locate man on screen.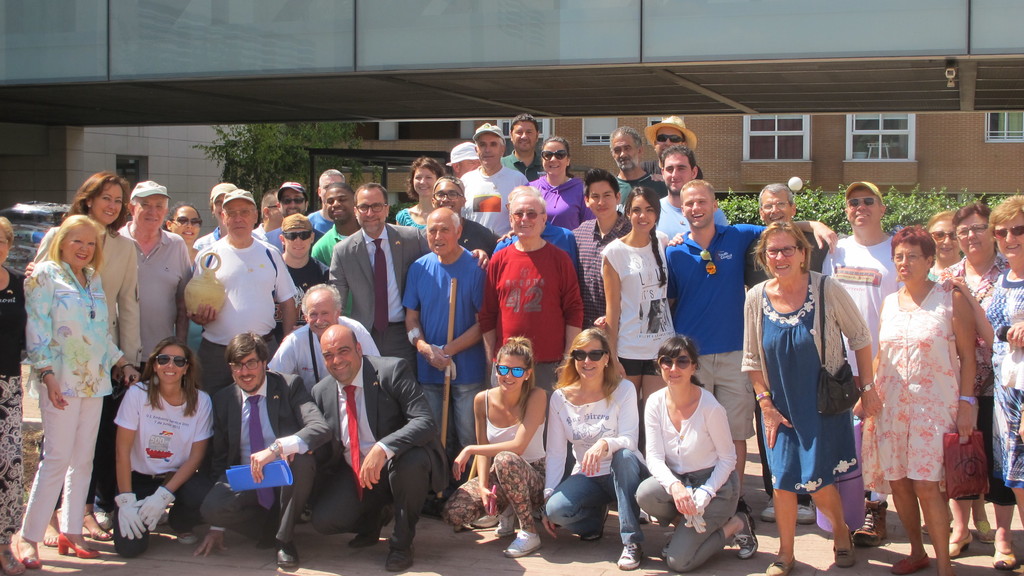
On screen at locate(329, 180, 492, 378).
